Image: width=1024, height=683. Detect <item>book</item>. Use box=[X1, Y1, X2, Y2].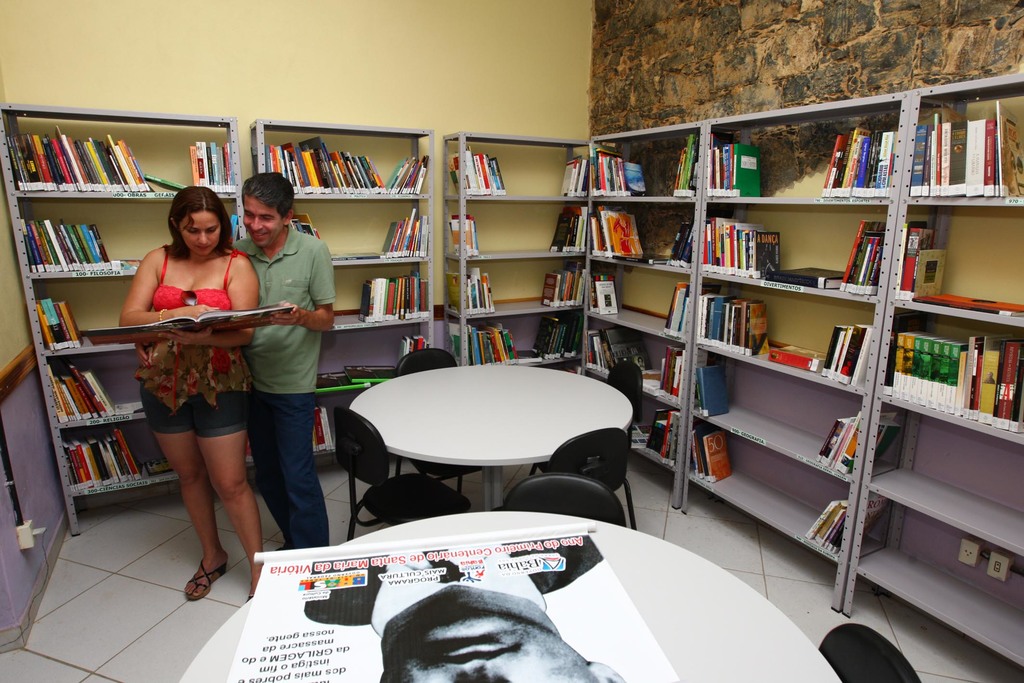
box=[767, 342, 822, 372].
